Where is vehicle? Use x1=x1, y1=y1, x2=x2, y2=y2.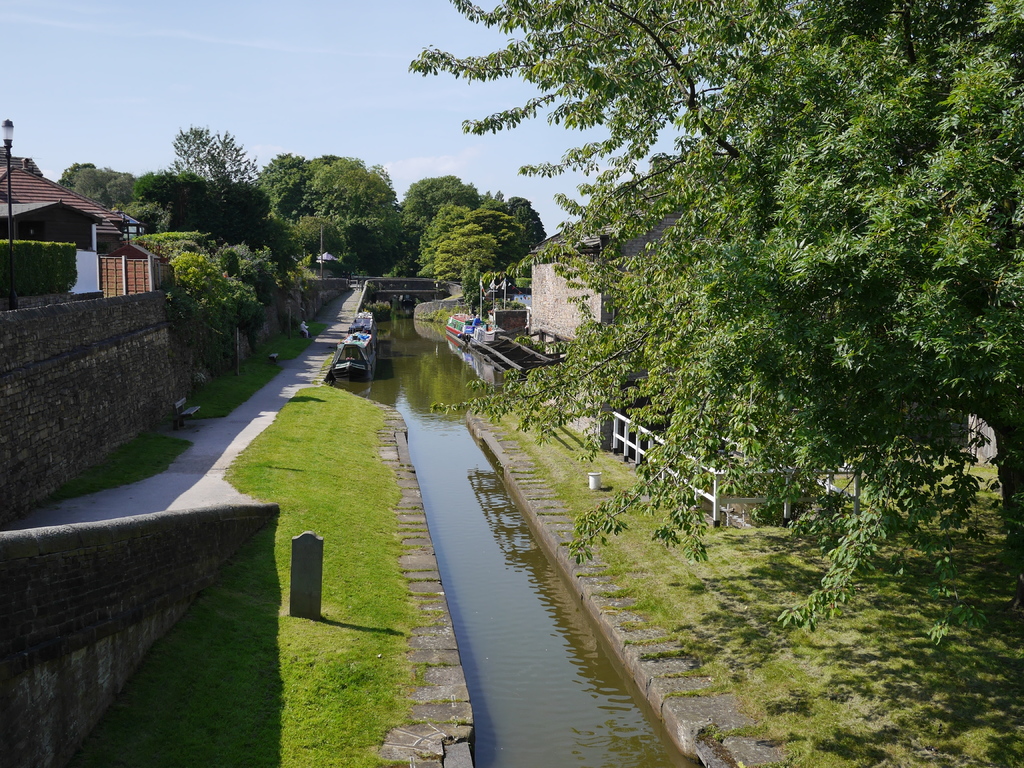
x1=328, y1=338, x2=369, y2=381.
